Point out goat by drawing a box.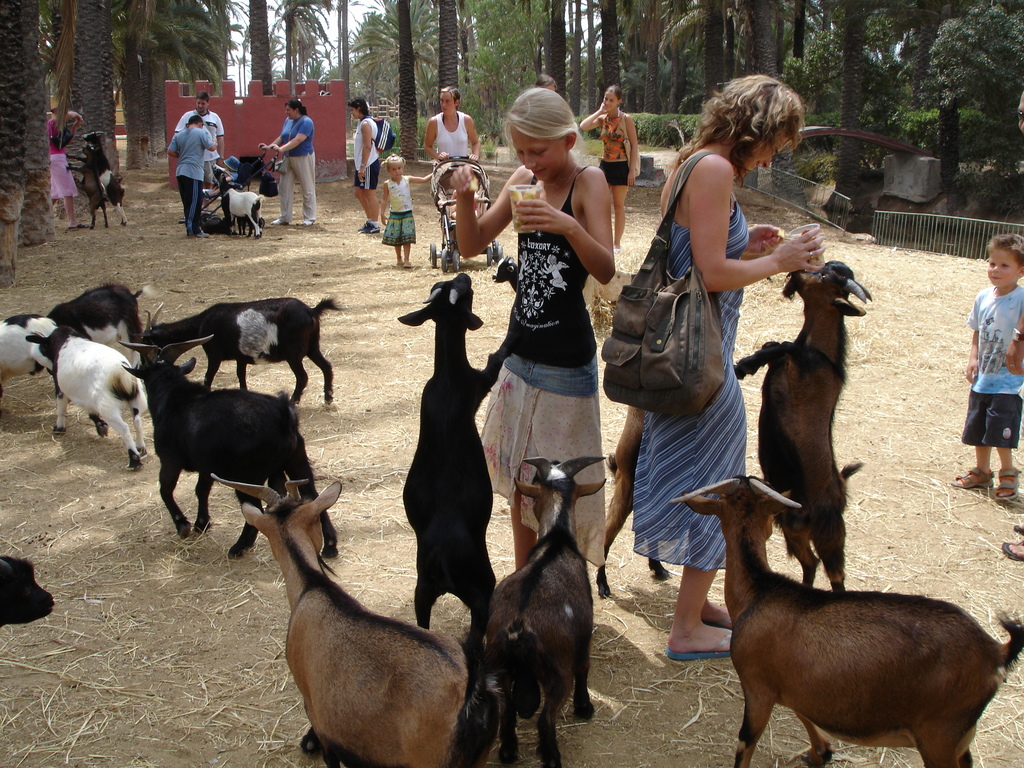
pyautogui.locateOnScreen(211, 162, 263, 241).
